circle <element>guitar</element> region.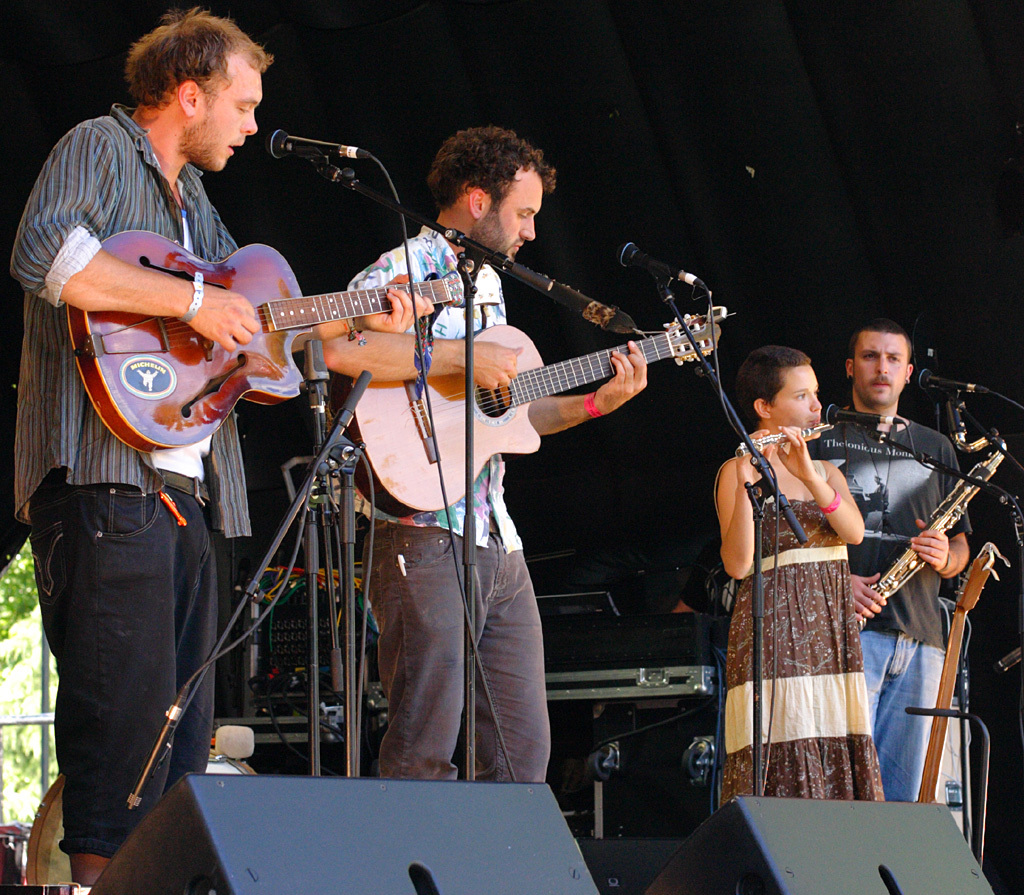
Region: left=65, top=226, right=457, bottom=446.
